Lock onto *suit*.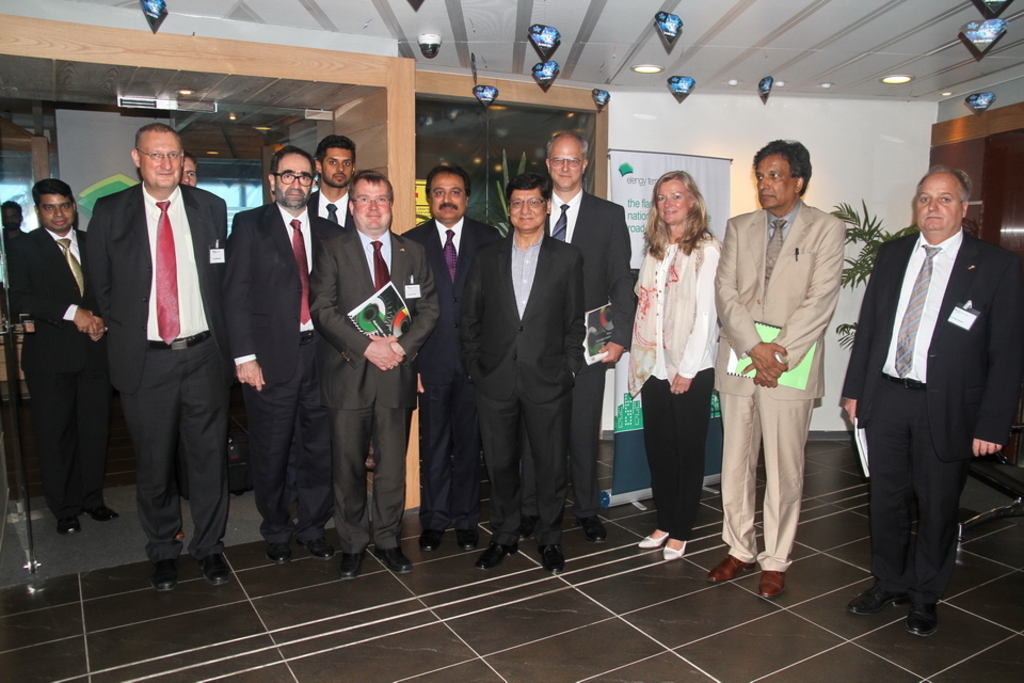
Locked: <box>855,160,1003,655</box>.
